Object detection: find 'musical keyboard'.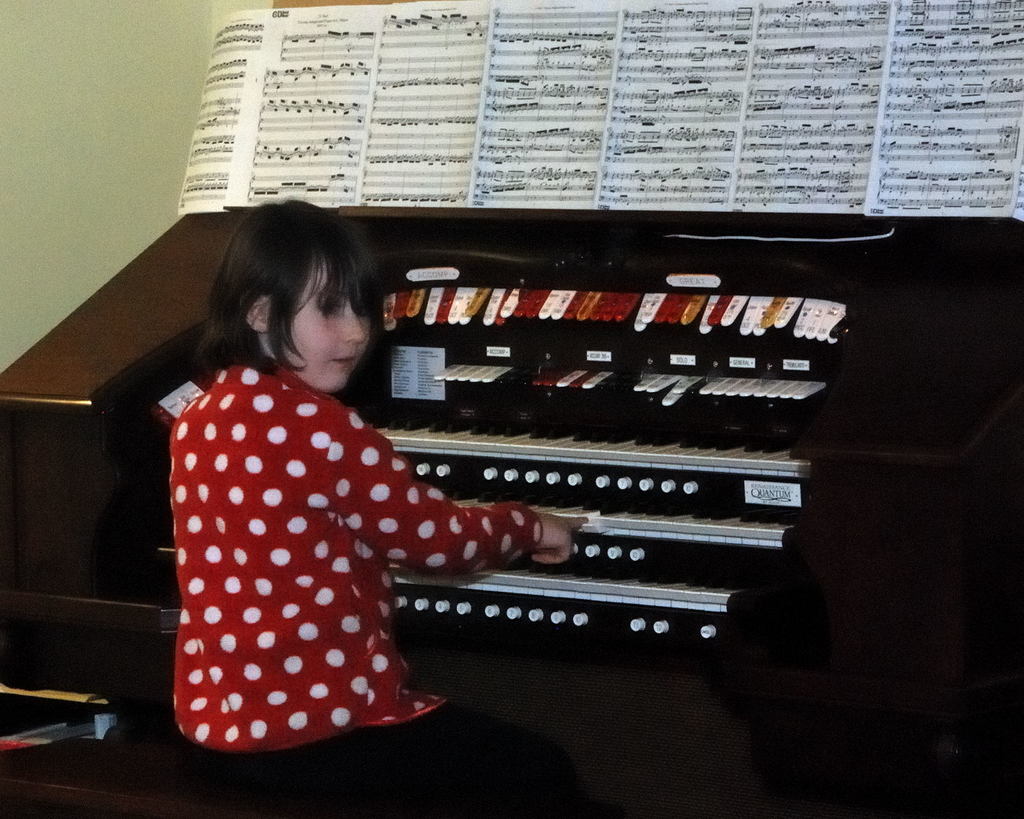
region(349, 404, 825, 472).
